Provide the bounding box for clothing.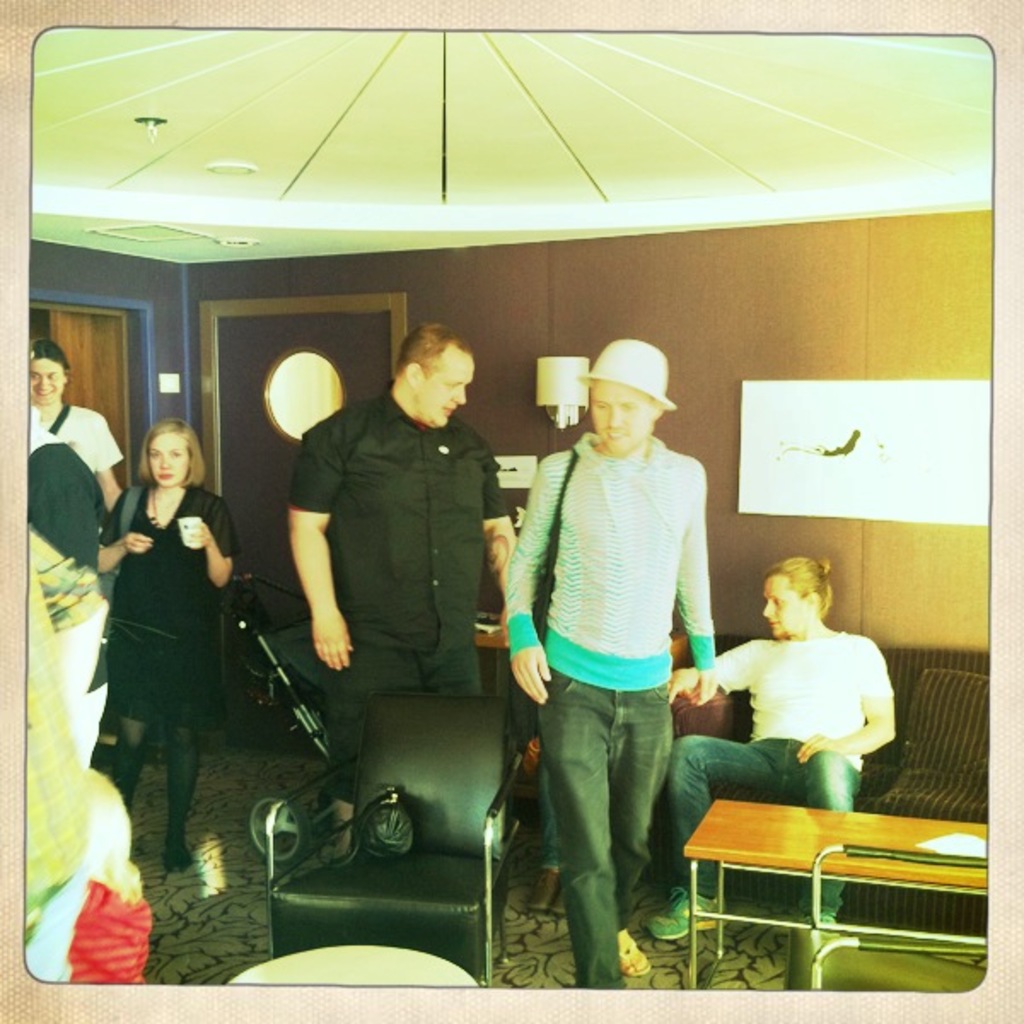
select_region(106, 474, 237, 874).
